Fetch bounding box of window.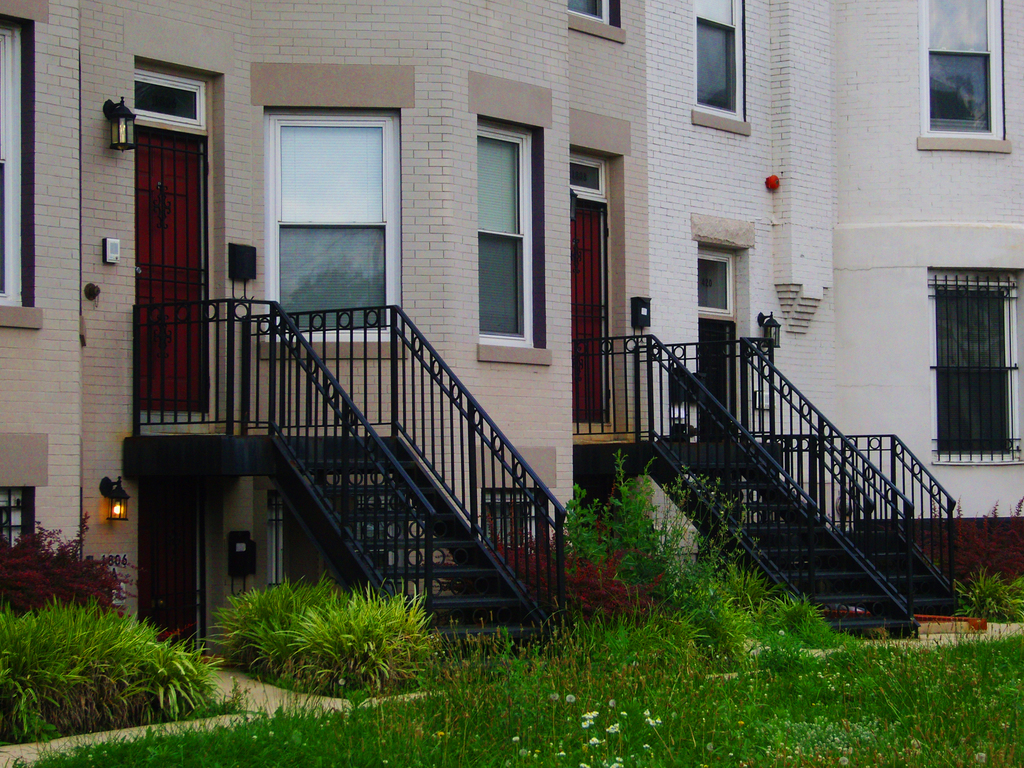
Bbox: x1=0 y1=21 x2=40 y2=329.
